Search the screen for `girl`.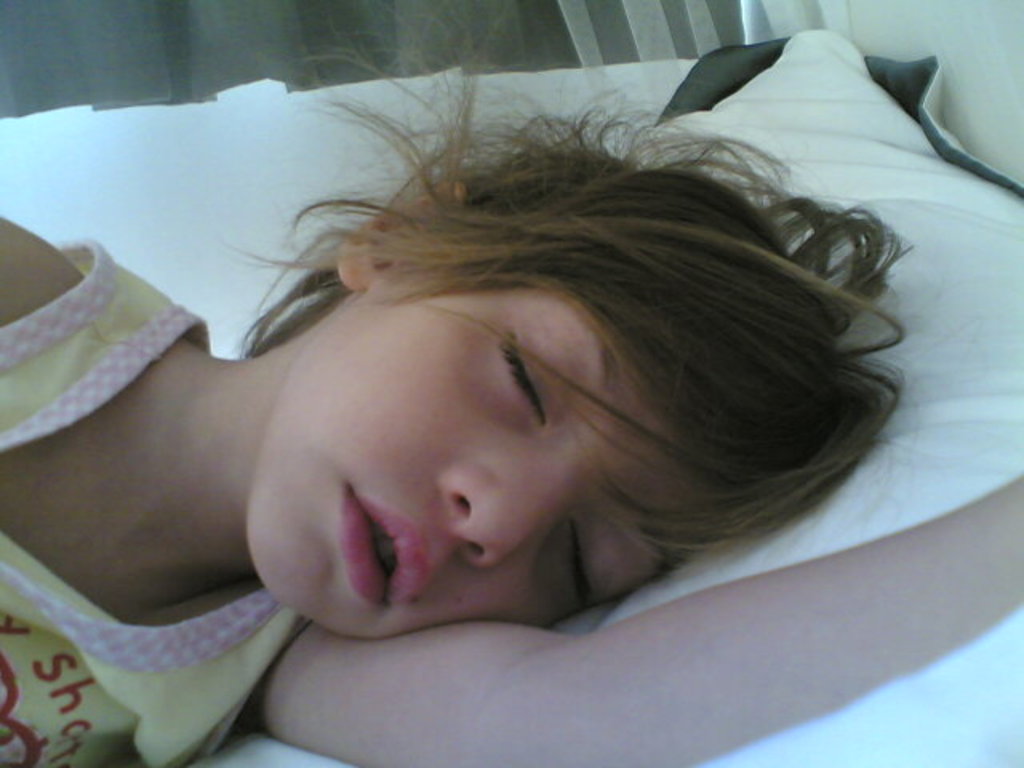
Found at Rect(0, 0, 1022, 766).
